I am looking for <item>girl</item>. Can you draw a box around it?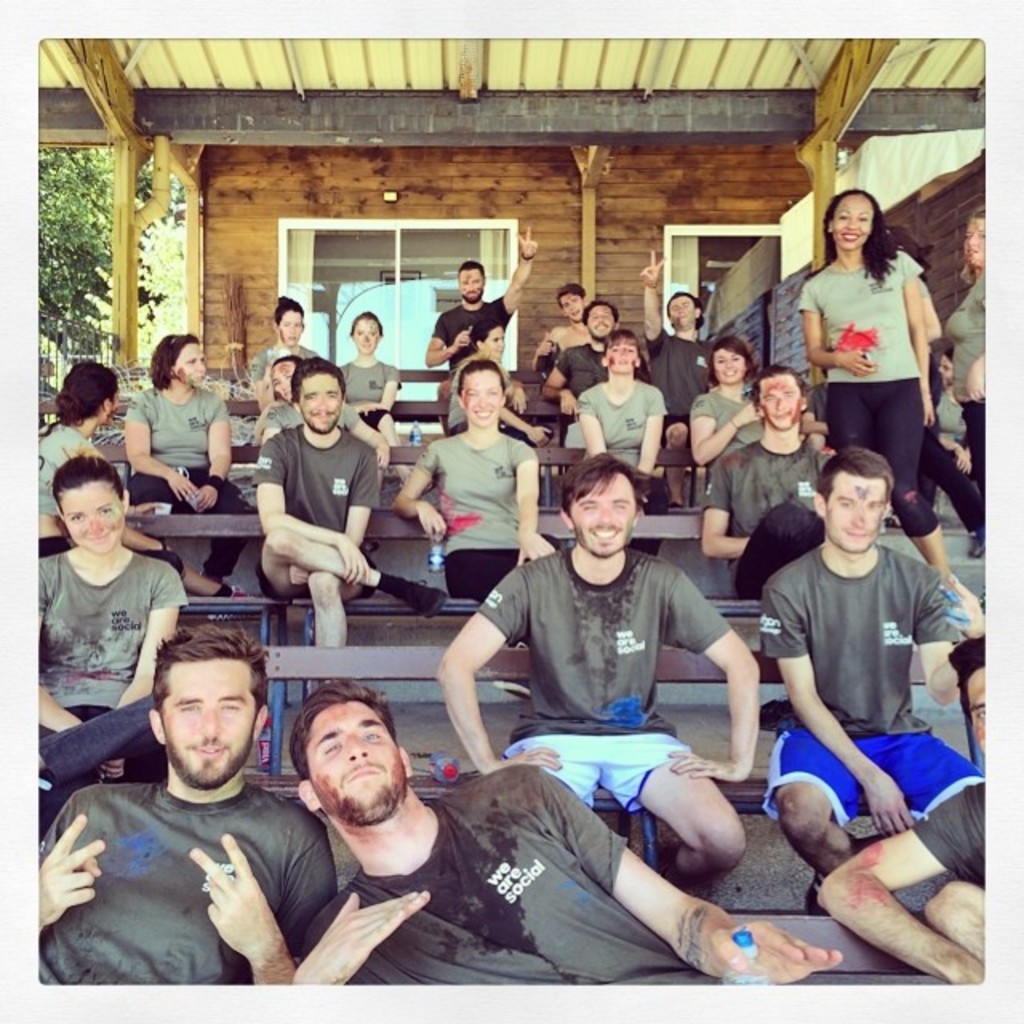
Sure, the bounding box is 397, 354, 557, 595.
